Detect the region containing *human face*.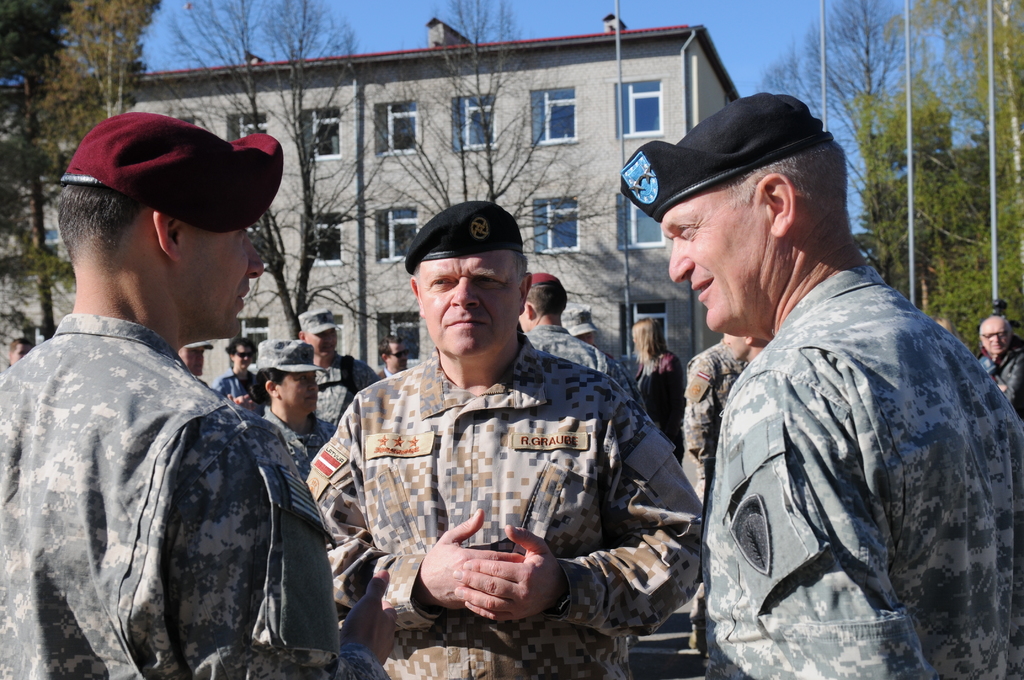
Rect(9, 344, 27, 366).
